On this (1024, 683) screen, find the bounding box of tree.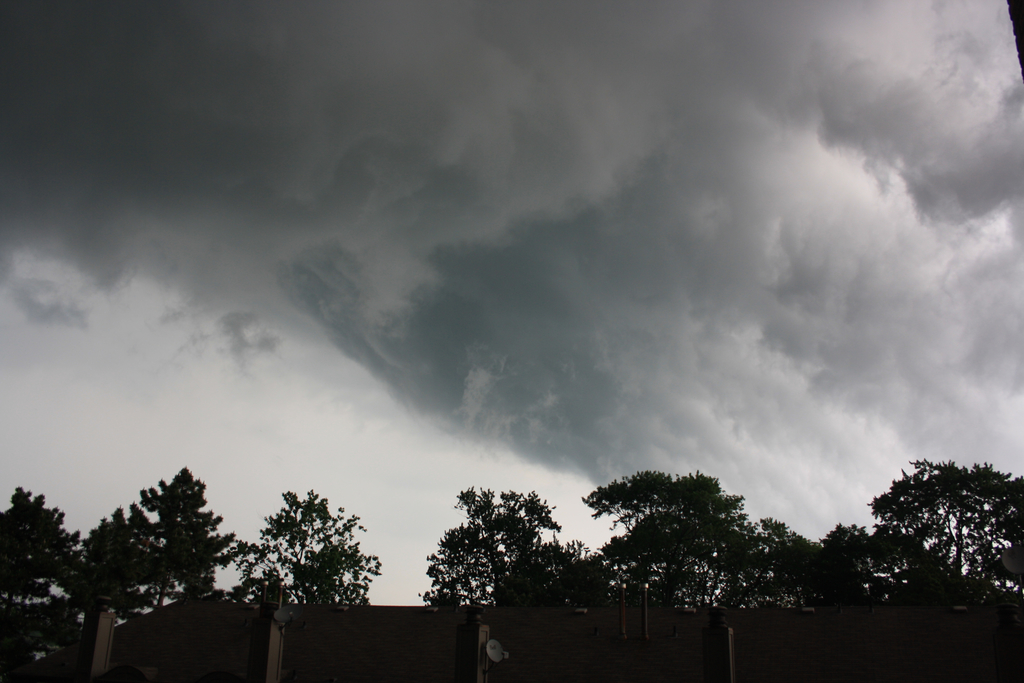
Bounding box: [x1=865, y1=445, x2=1011, y2=612].
